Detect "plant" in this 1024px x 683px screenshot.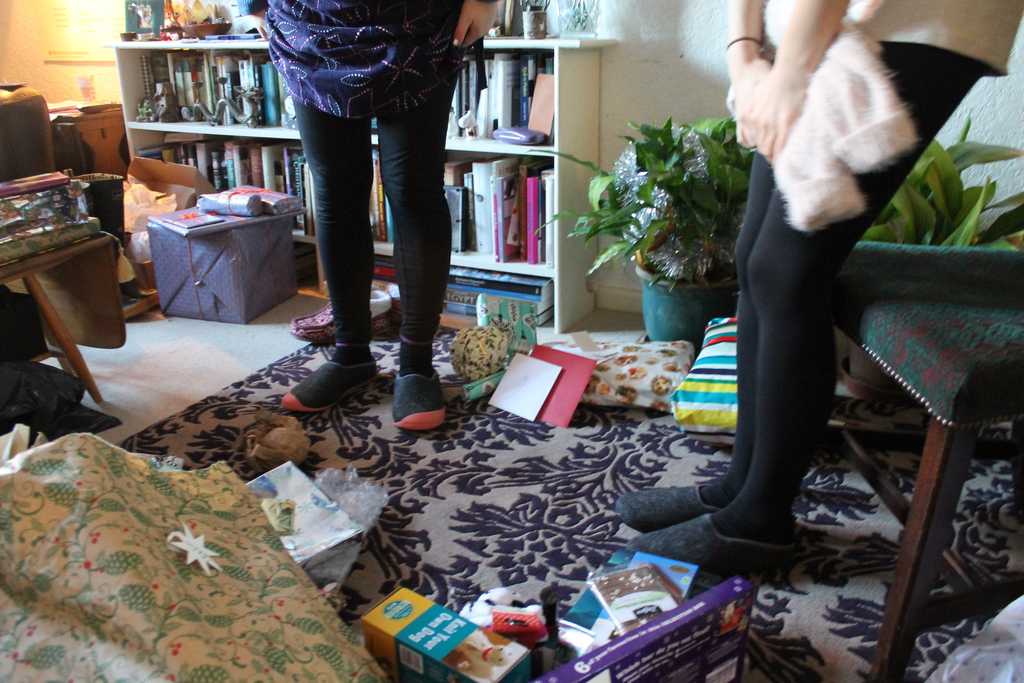
Detection: <box>855,110,1023,253</box>.
